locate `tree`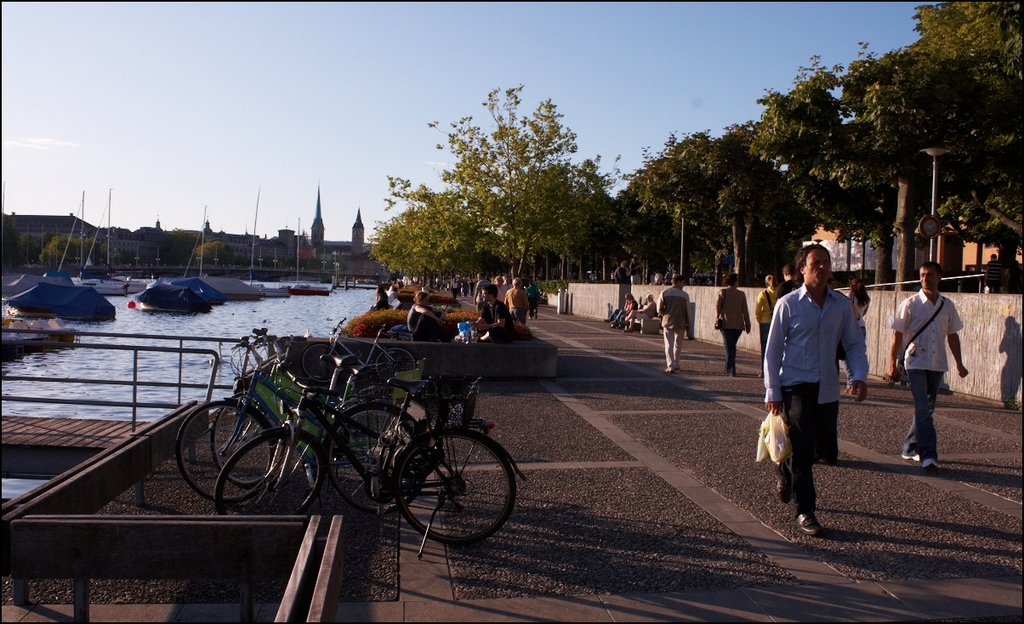
l=913, t=0, r=1023, b=243
